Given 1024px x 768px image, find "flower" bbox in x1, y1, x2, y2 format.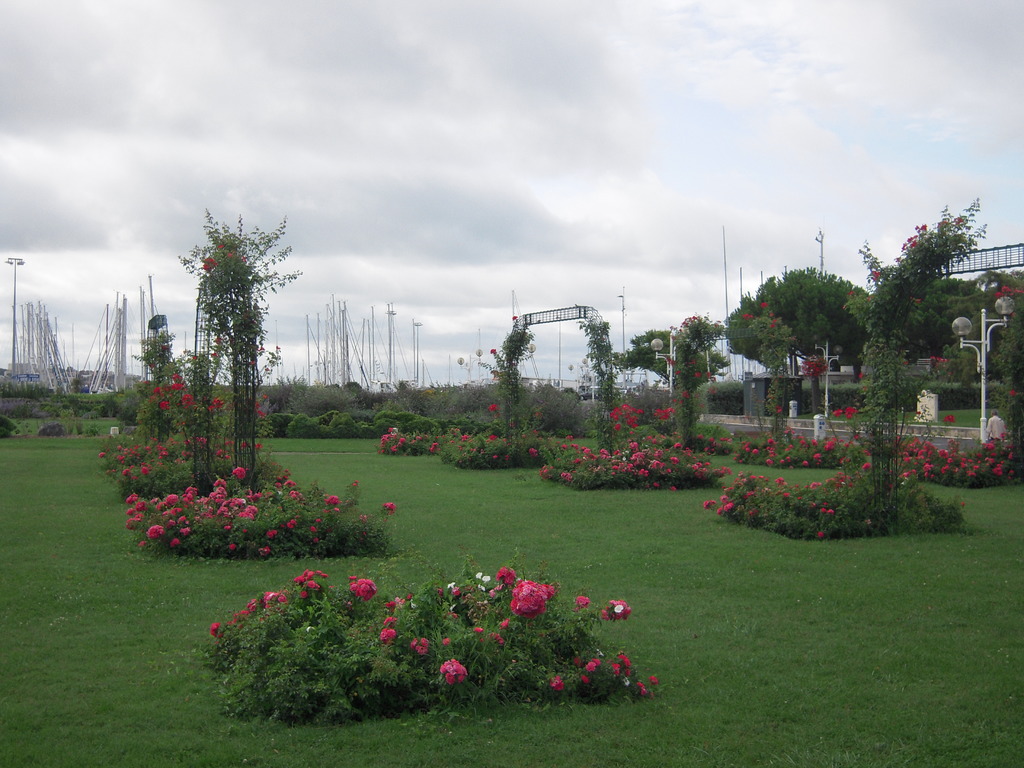
239, 254, 247, 265.
